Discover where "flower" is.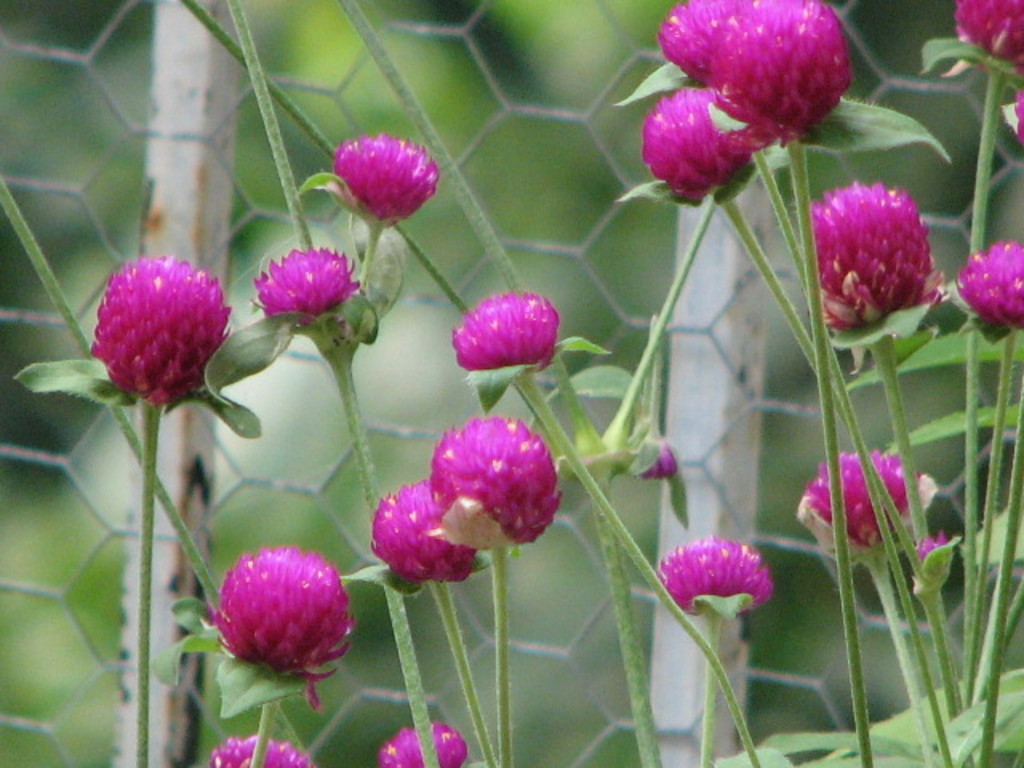
Discovered at {"x1": 365, "y1": 470, "x2": 488, "y2": 587}.
